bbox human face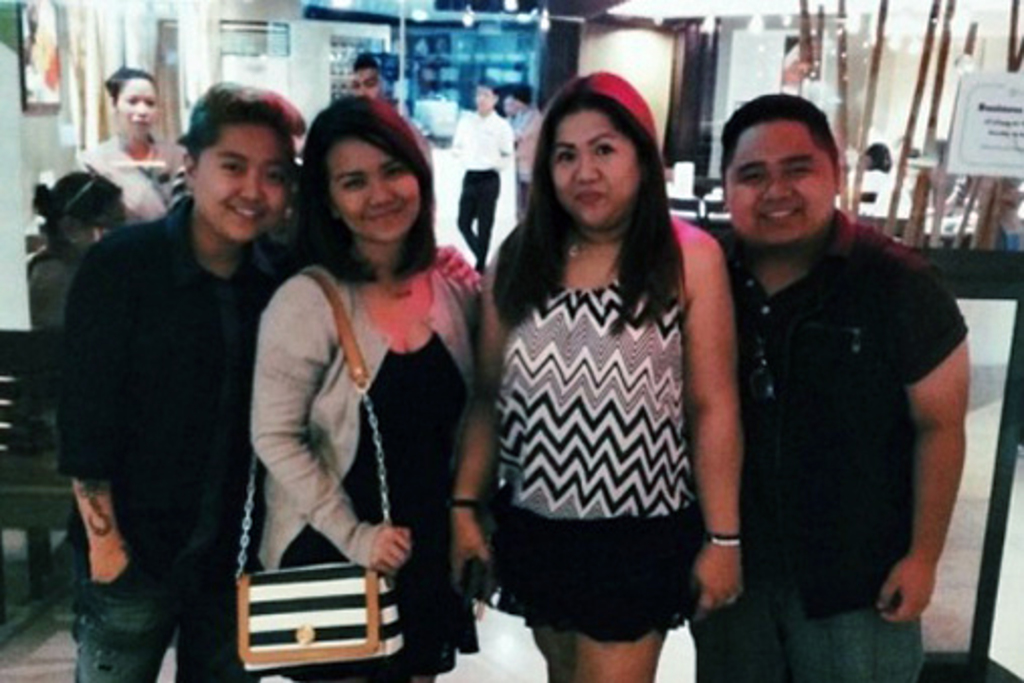
[355,63,386,101]
